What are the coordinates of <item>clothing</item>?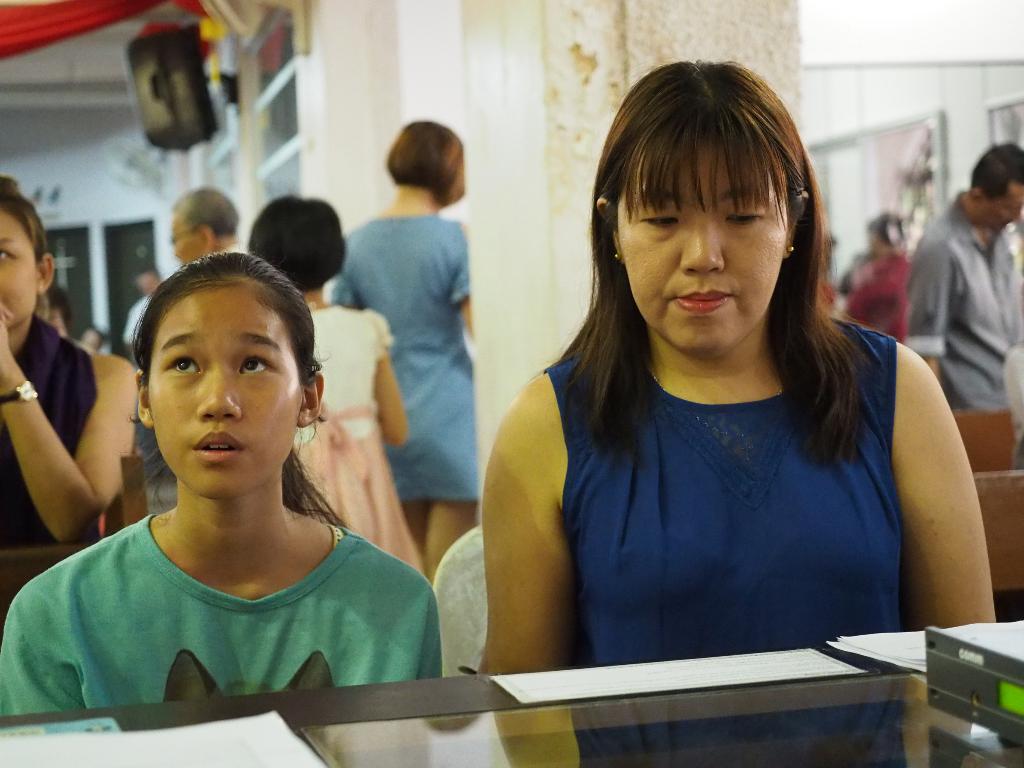
region(333, 219, 484, 499).
